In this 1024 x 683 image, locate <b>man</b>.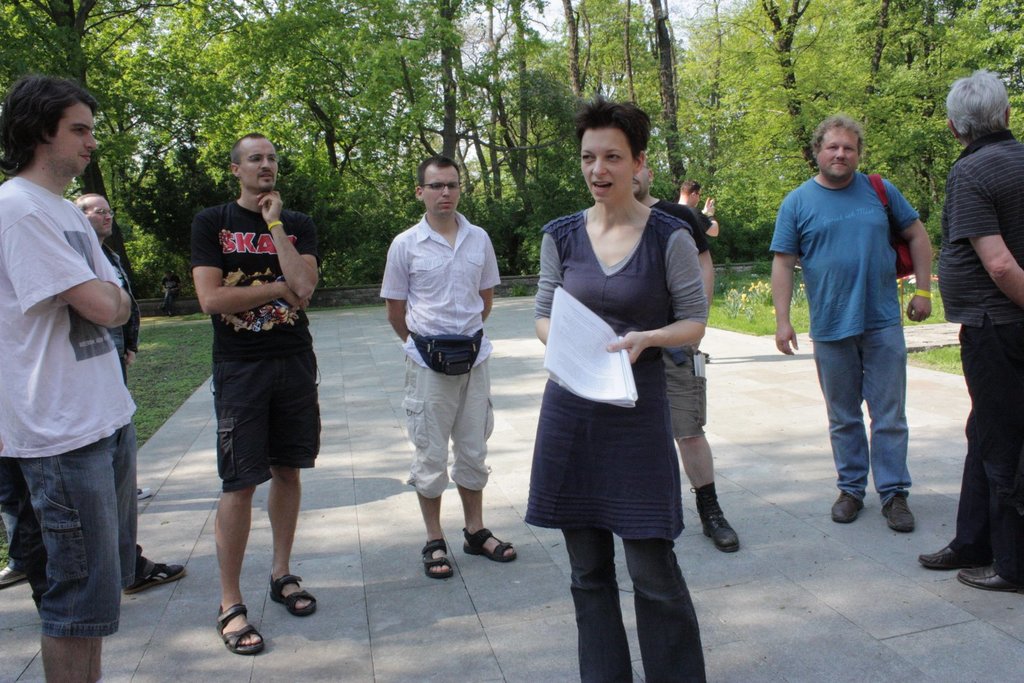
Bounding box: [378,157,518,577].
